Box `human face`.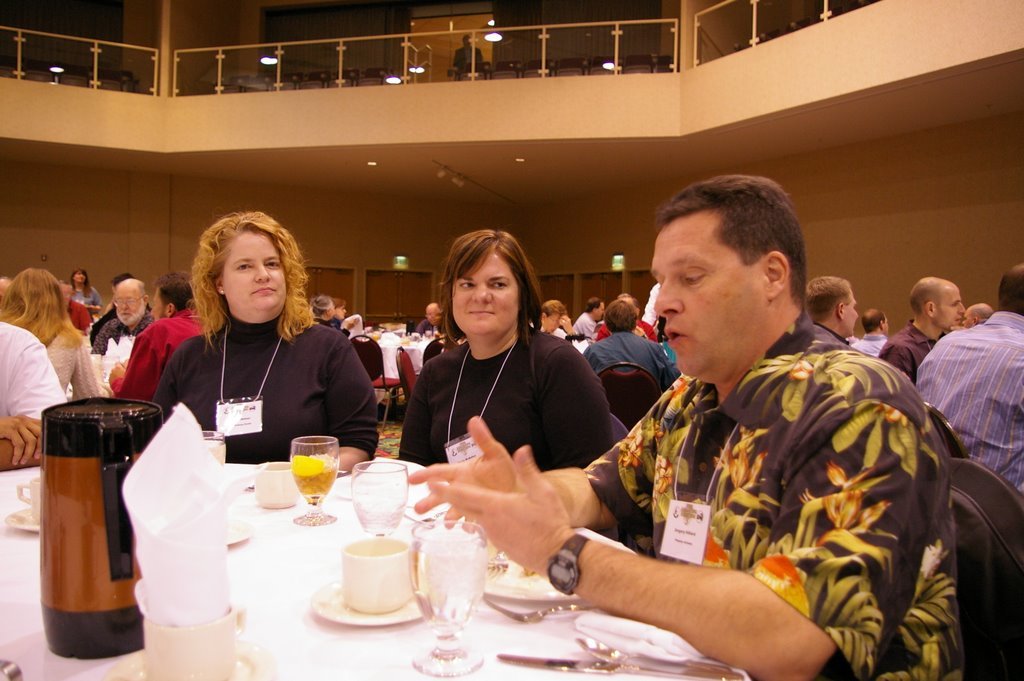
442:248:513:340.
